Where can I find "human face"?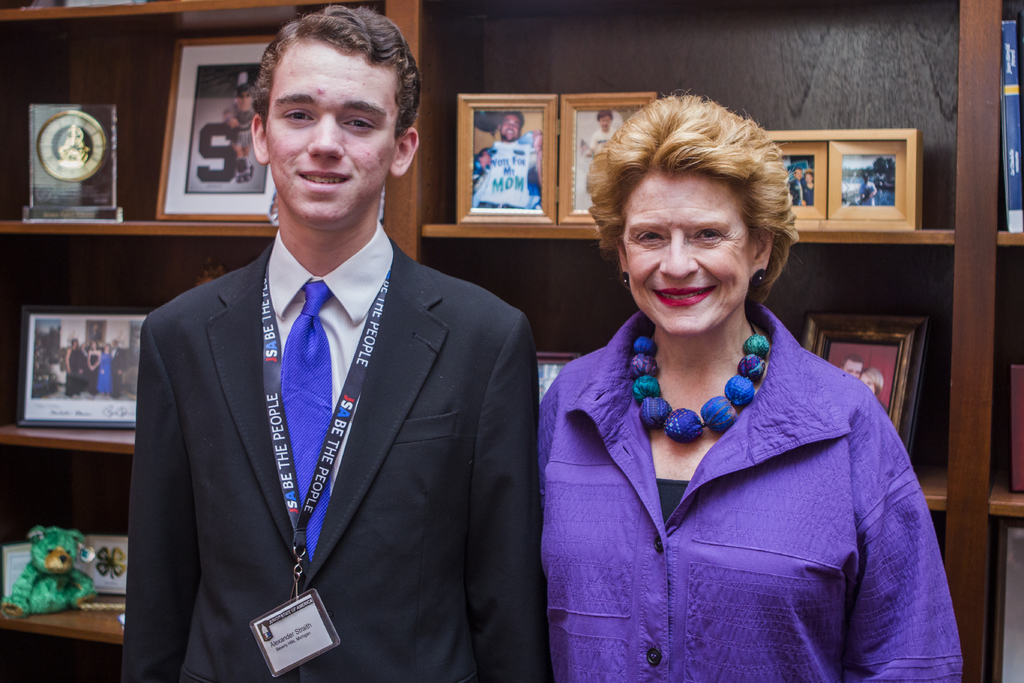
You can find it at (621,169,751,334).
